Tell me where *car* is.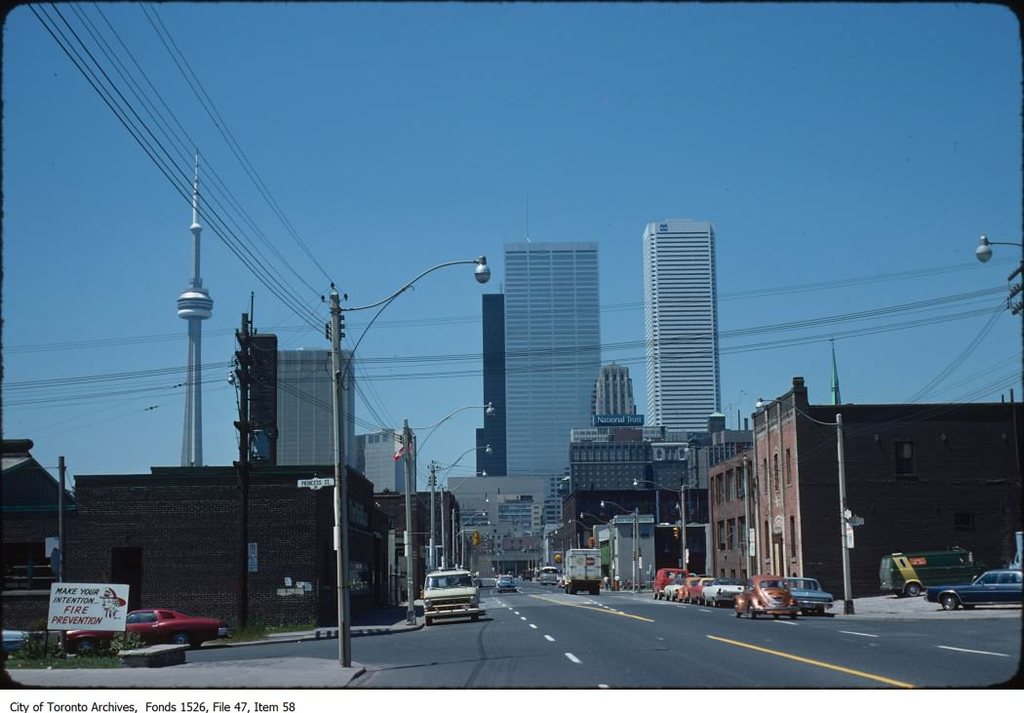
*car* is at [x1=919, y1=564, x2=1023, y2=617].
